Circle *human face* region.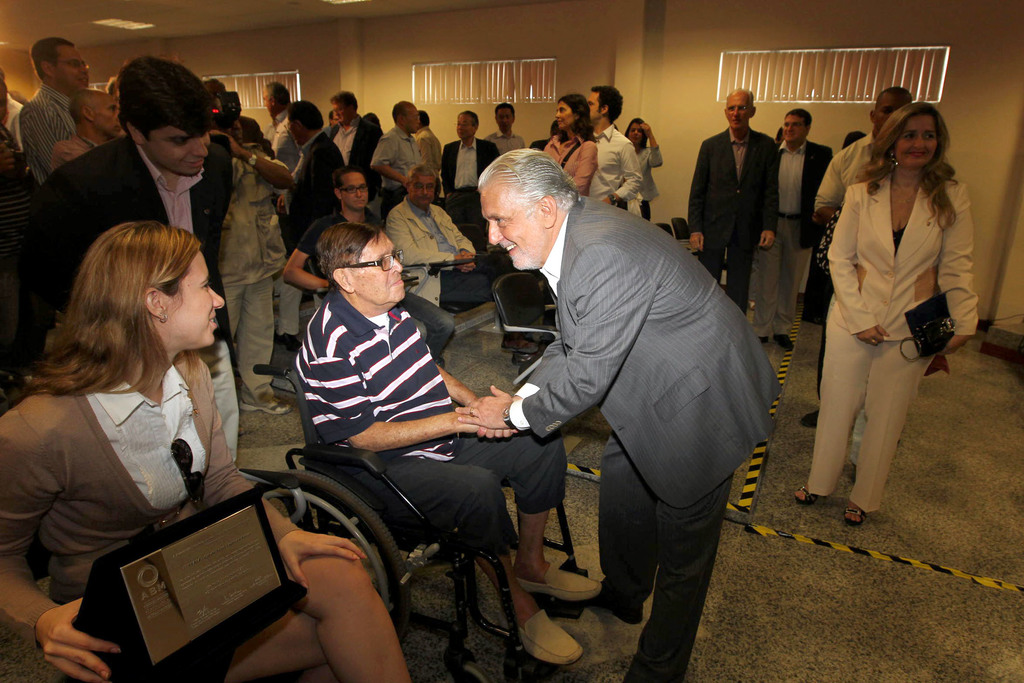
Region: <bbox>350, 233, 403, 303</bbox>.
